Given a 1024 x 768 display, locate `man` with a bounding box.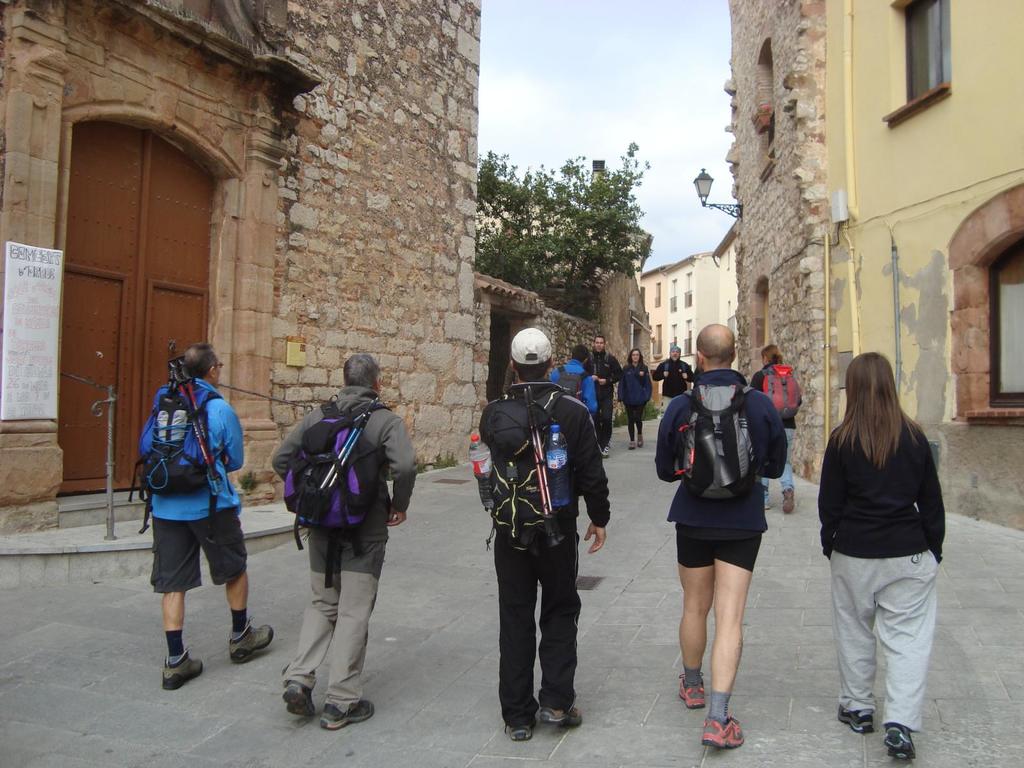
Located: 467:335:618:728.
